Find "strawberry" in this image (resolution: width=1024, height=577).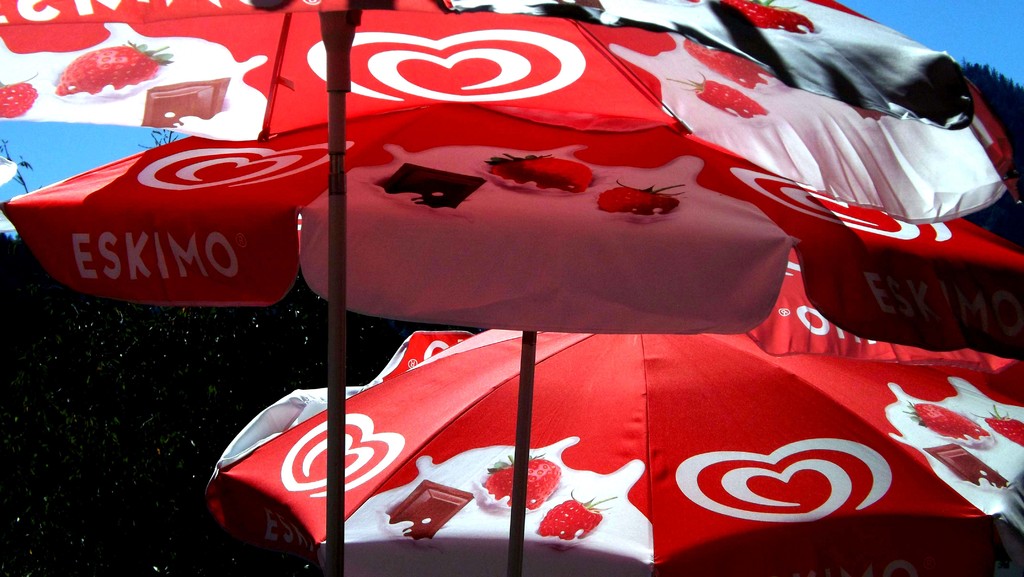
[x1=673, y1=70, x2=769, y2=126].
